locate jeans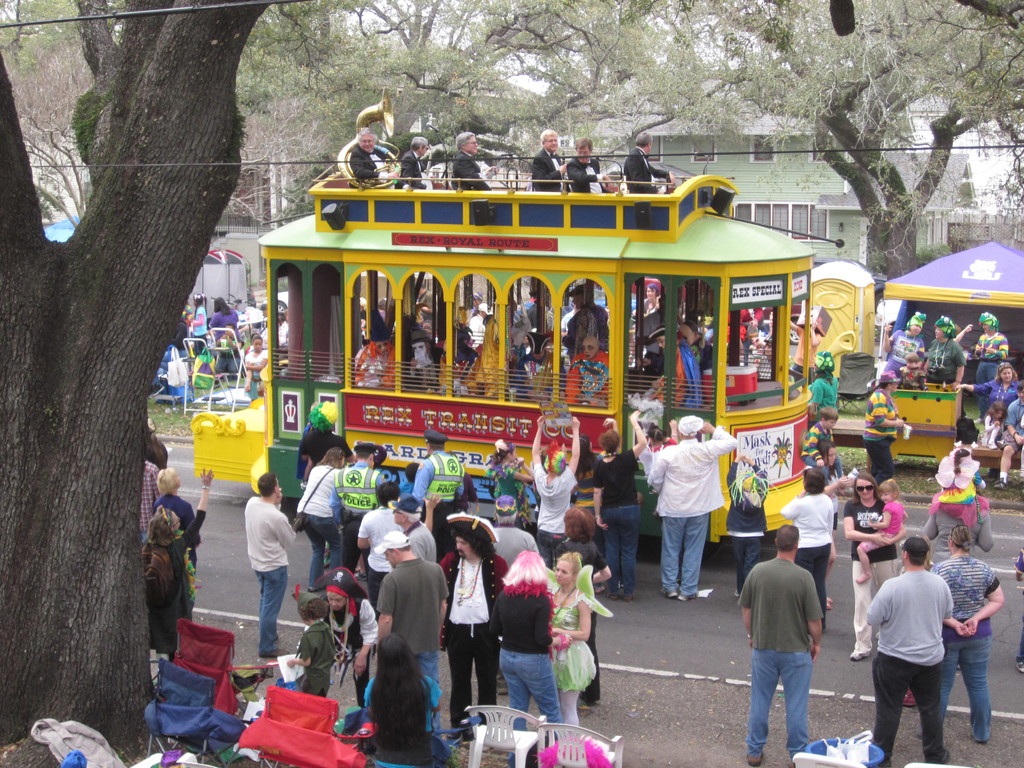
(944,637,988,736)
